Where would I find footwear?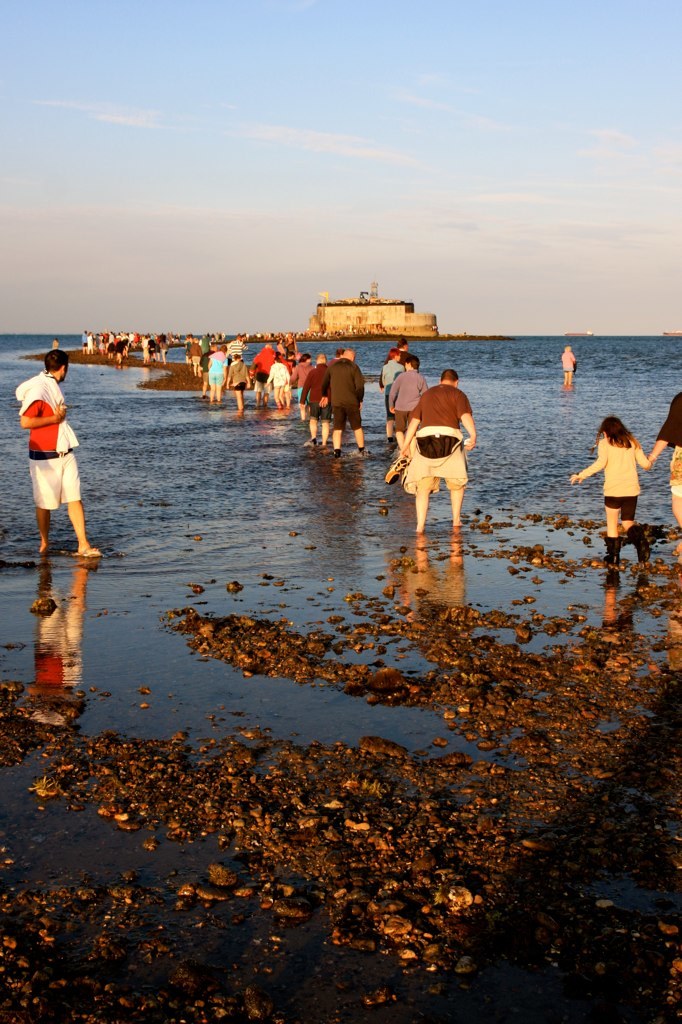
At pyautogui.locateOnScreen(627, 524, 654, 559).
